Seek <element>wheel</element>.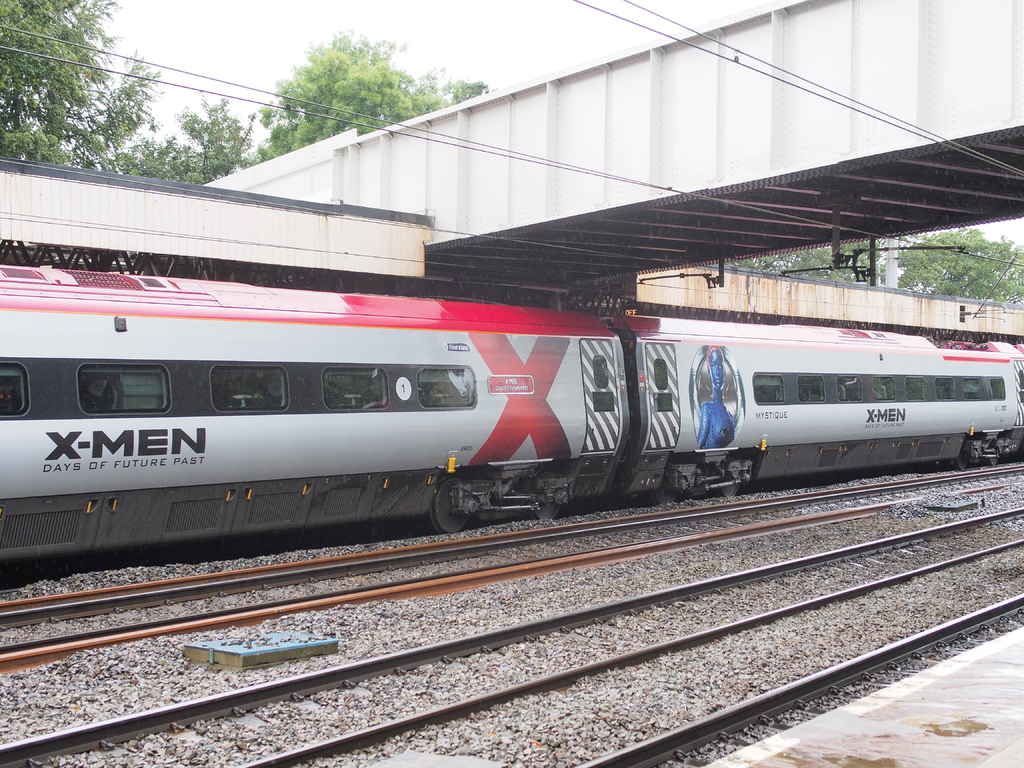
(left=534, top=502, right=563, bottom=521).
